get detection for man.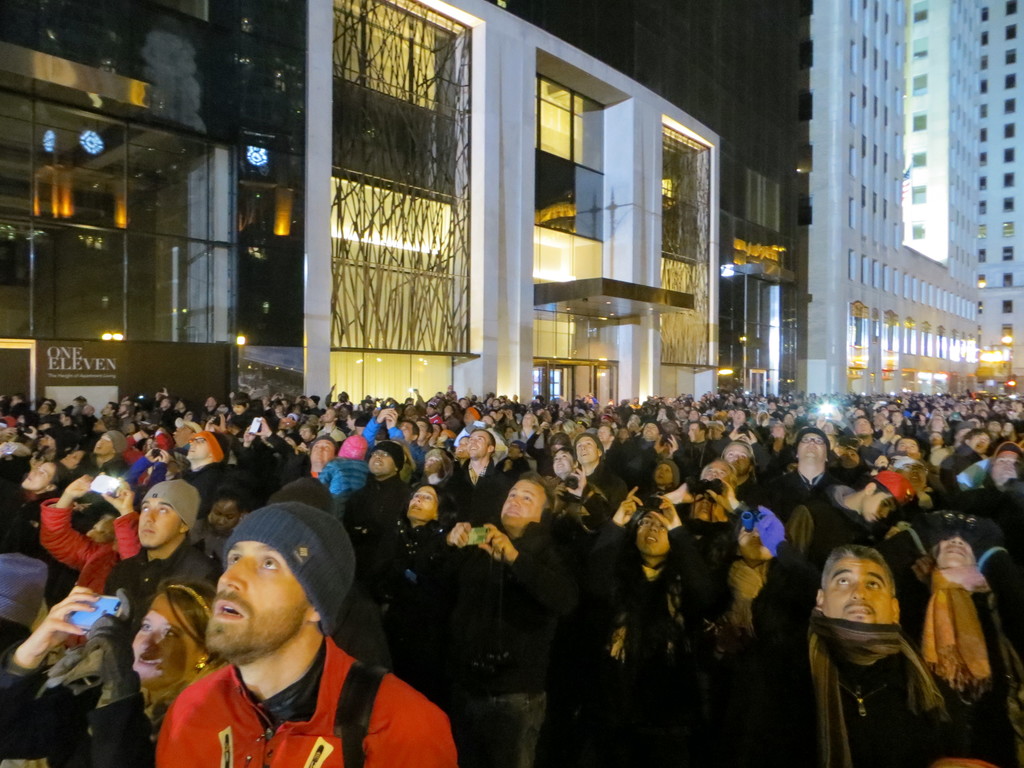
Detection: bbox(156, 500, 457, 767).
